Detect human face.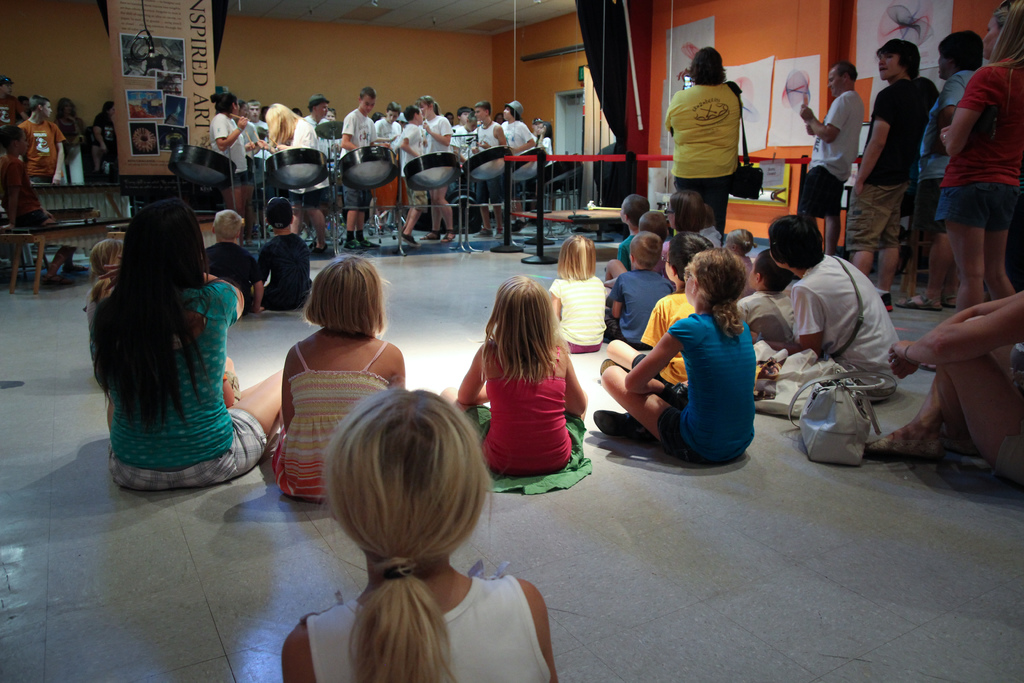
Detected at [419, 101, 434, 120].
